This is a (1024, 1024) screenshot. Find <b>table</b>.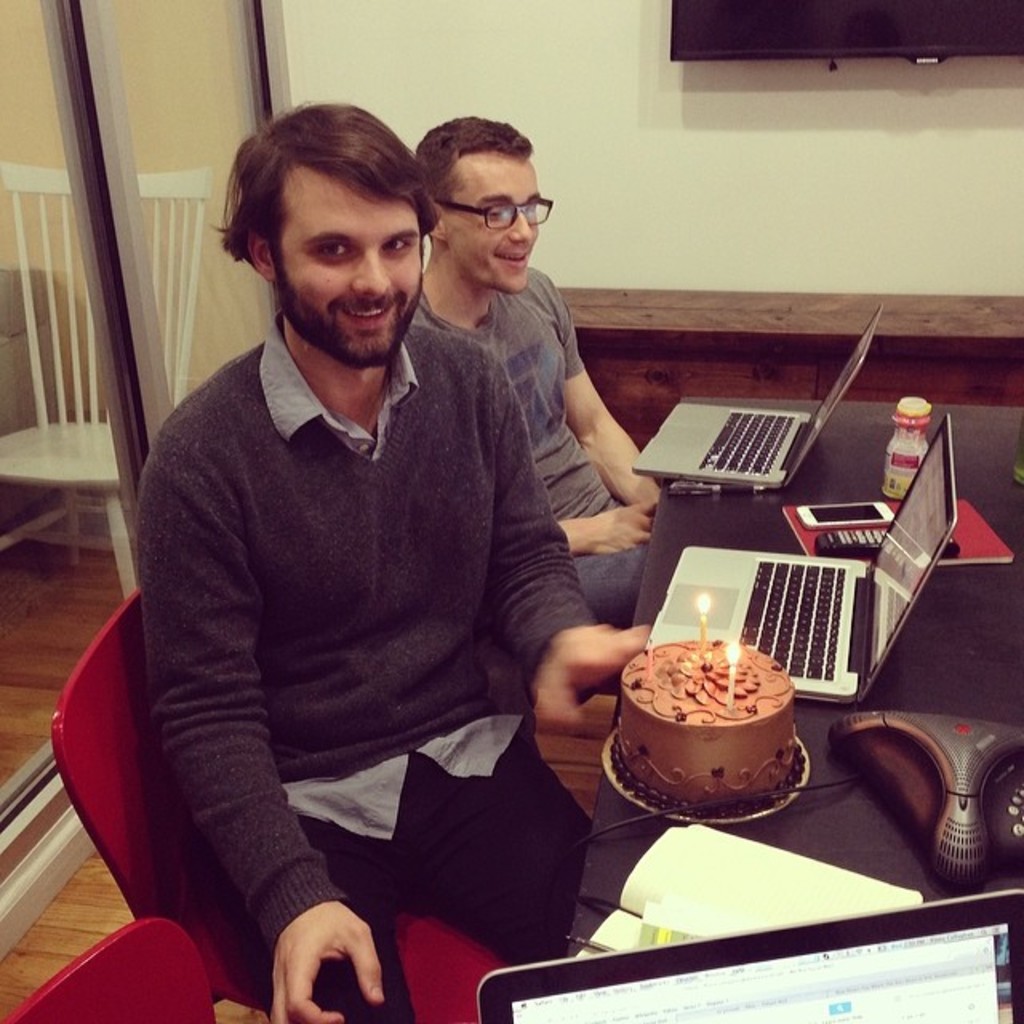
Bounding box: [544,461,1000,882].
